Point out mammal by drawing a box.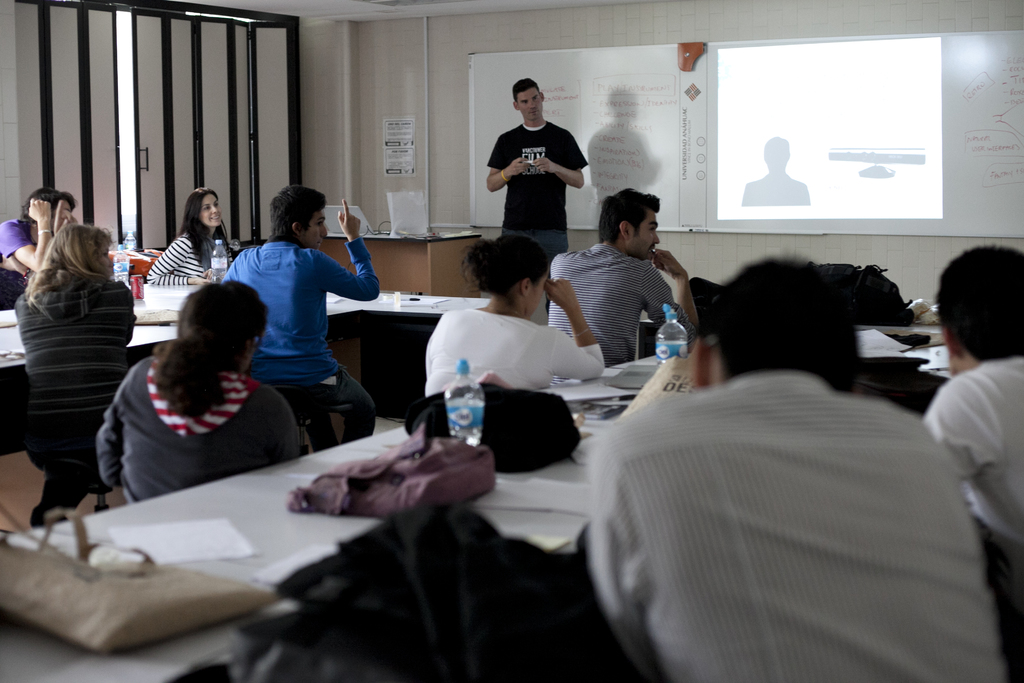
<box>582,253,1006,681</box>.
